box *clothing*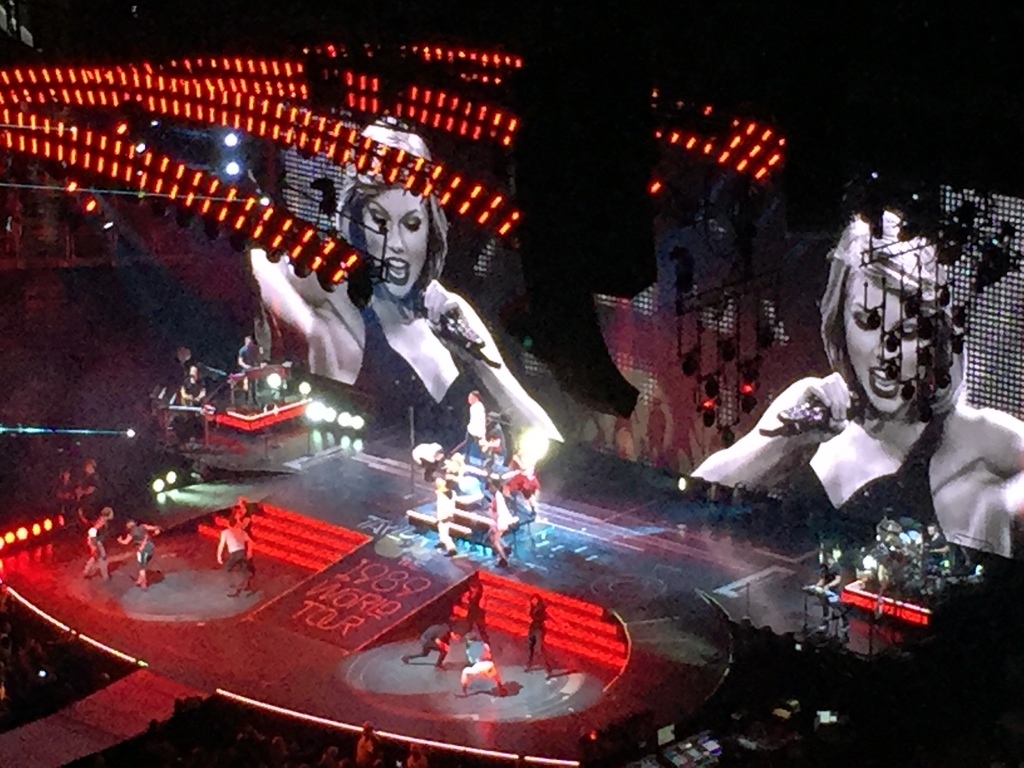
bbox(484, 421, 505, 470)
